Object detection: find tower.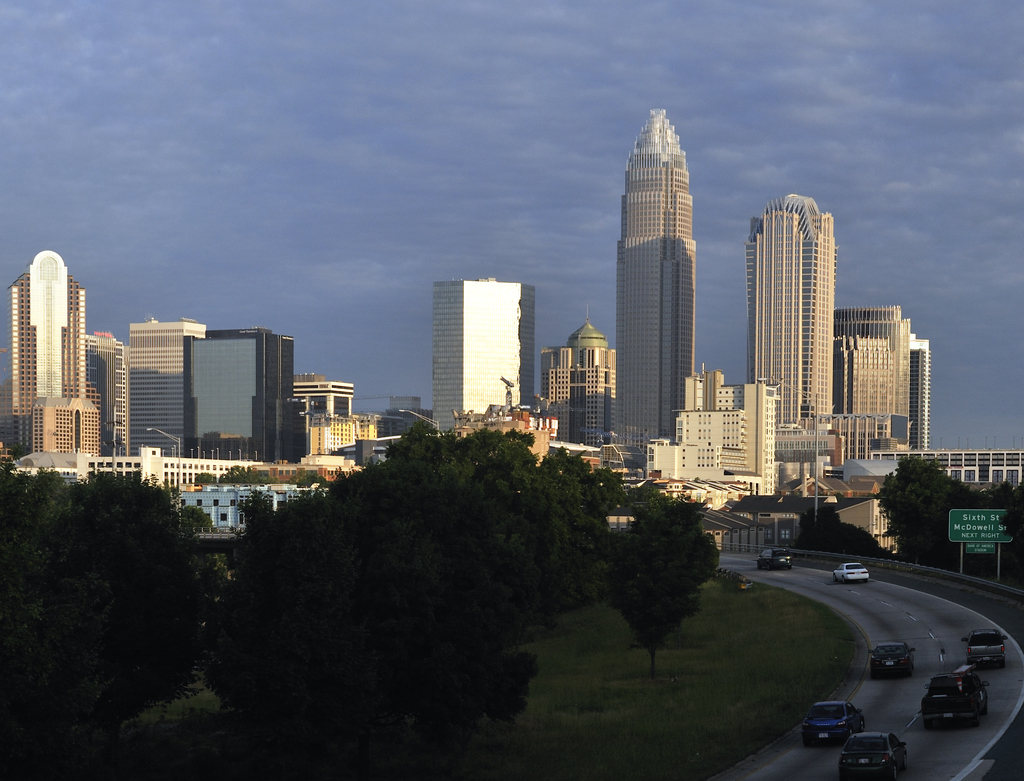
select_region(6, 250, 90, 456).
